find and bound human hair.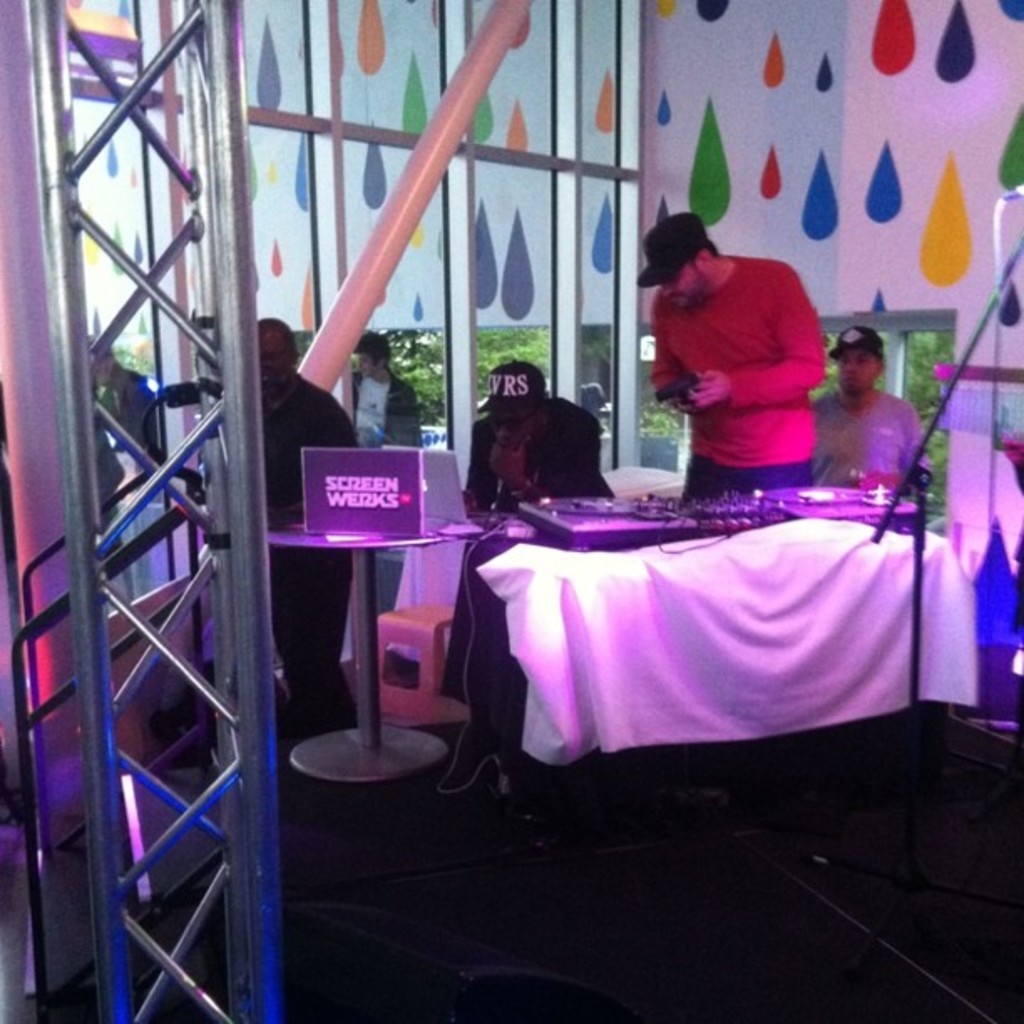
Bound: 261:318:298:361.
